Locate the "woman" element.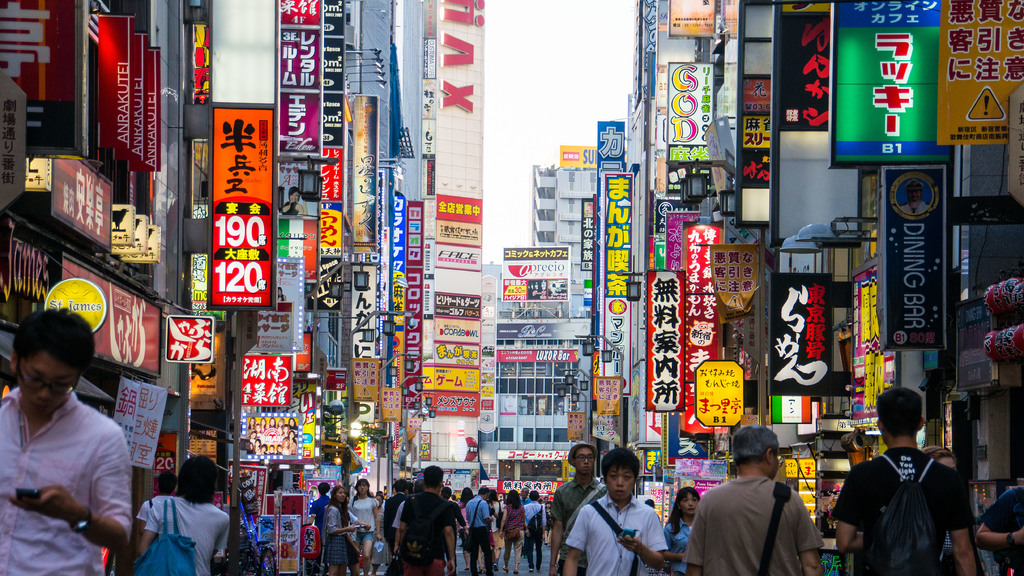
Element bbox: crop(496, 494, 527, 575).
